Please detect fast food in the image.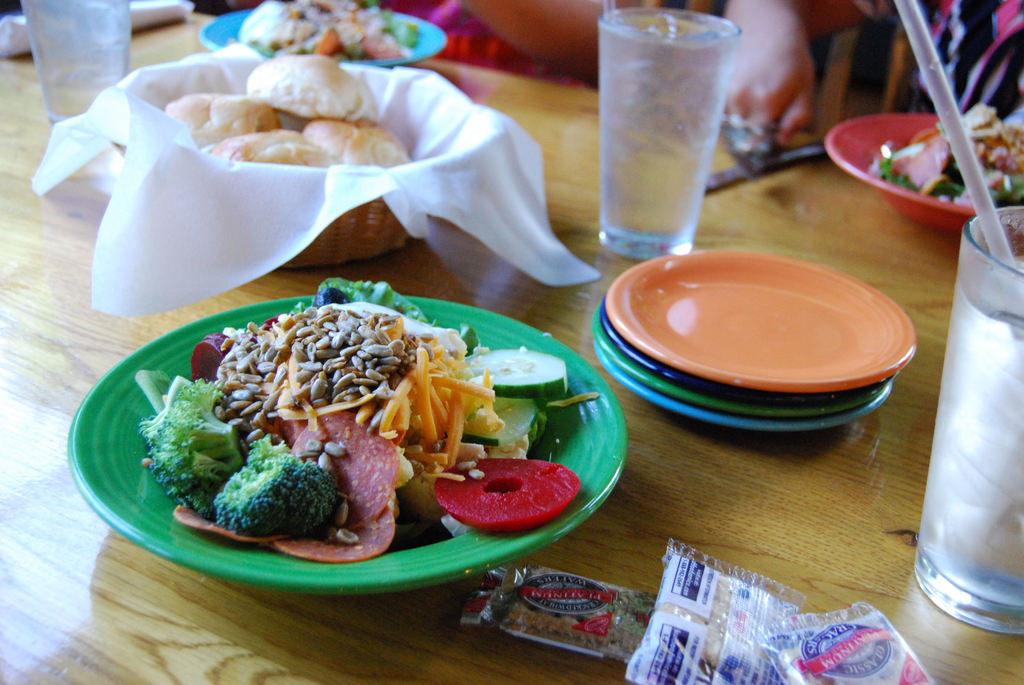
rect(630, 548, 812, 684).
